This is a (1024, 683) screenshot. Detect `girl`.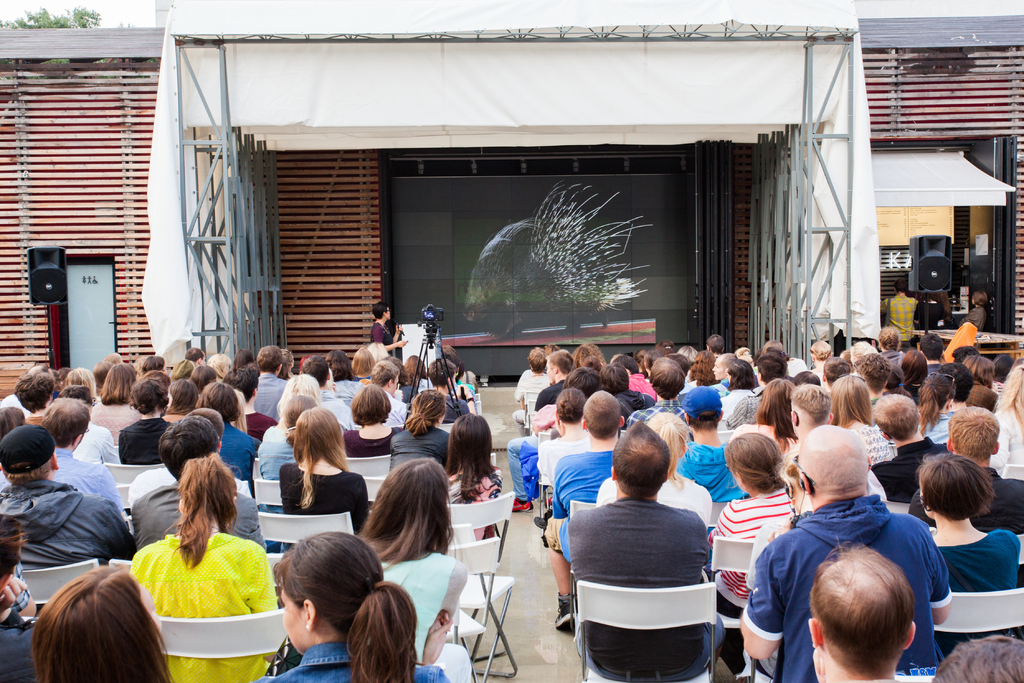
<region>259, 372, 313, 444</region>.
